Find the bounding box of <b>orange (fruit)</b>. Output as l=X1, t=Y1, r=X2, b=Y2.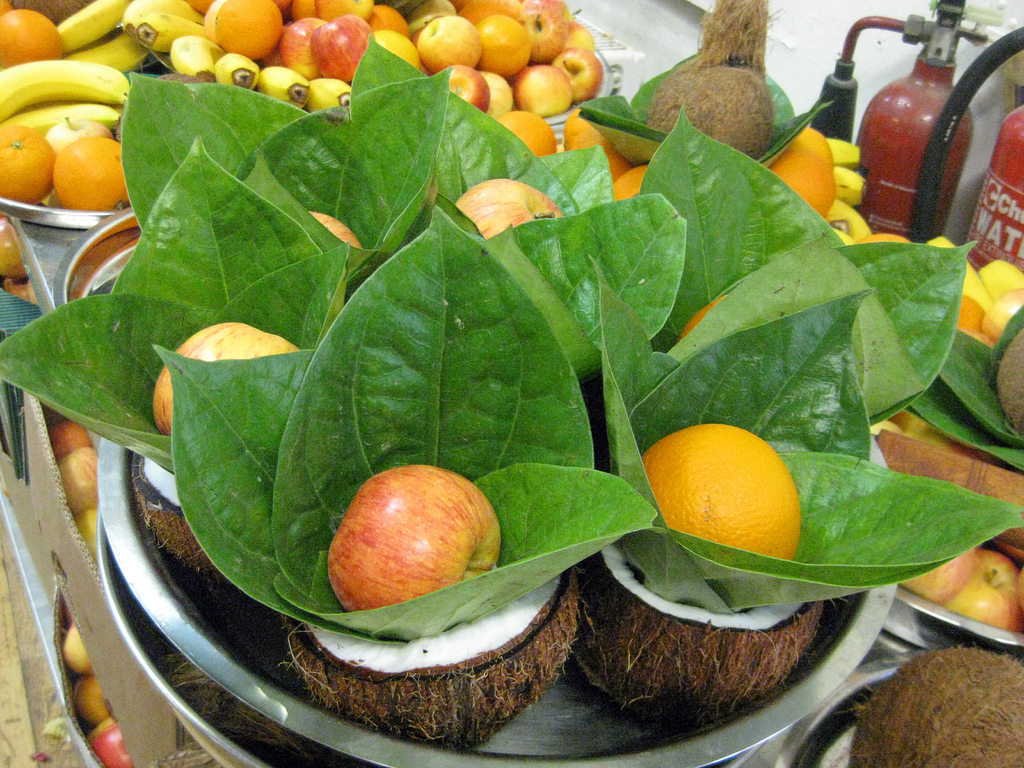
l=216, t=0, r=283, b=60.
